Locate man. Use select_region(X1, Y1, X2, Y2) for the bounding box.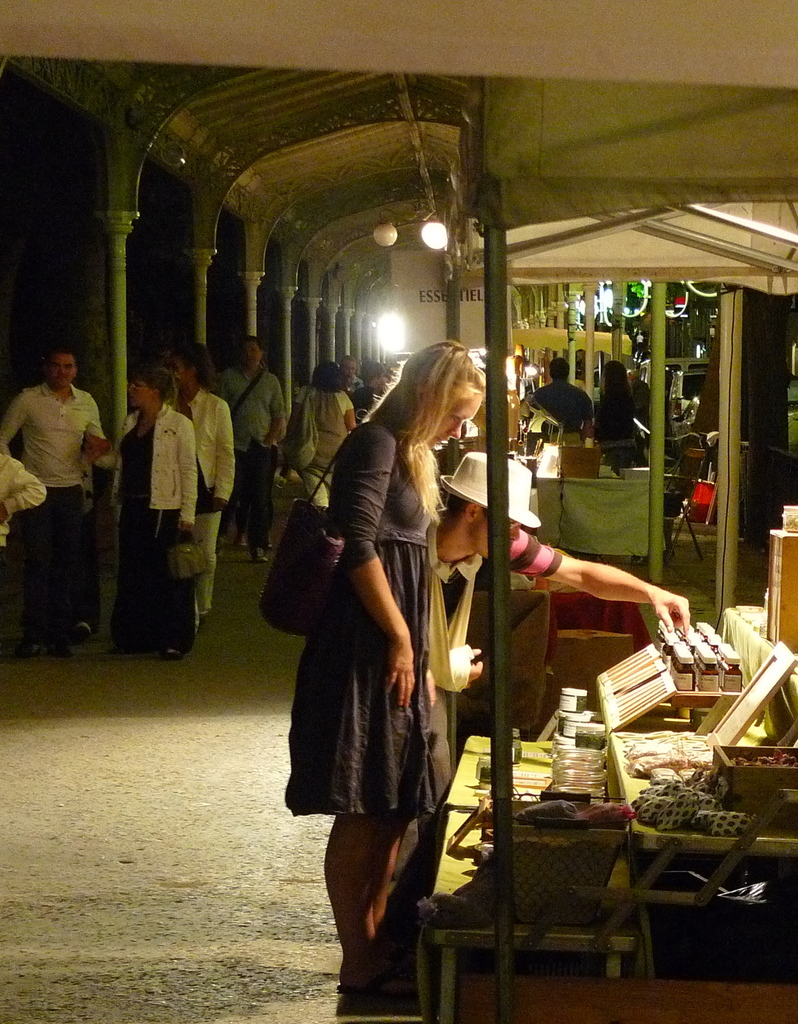
select_region(392, 452, 689, 884).
